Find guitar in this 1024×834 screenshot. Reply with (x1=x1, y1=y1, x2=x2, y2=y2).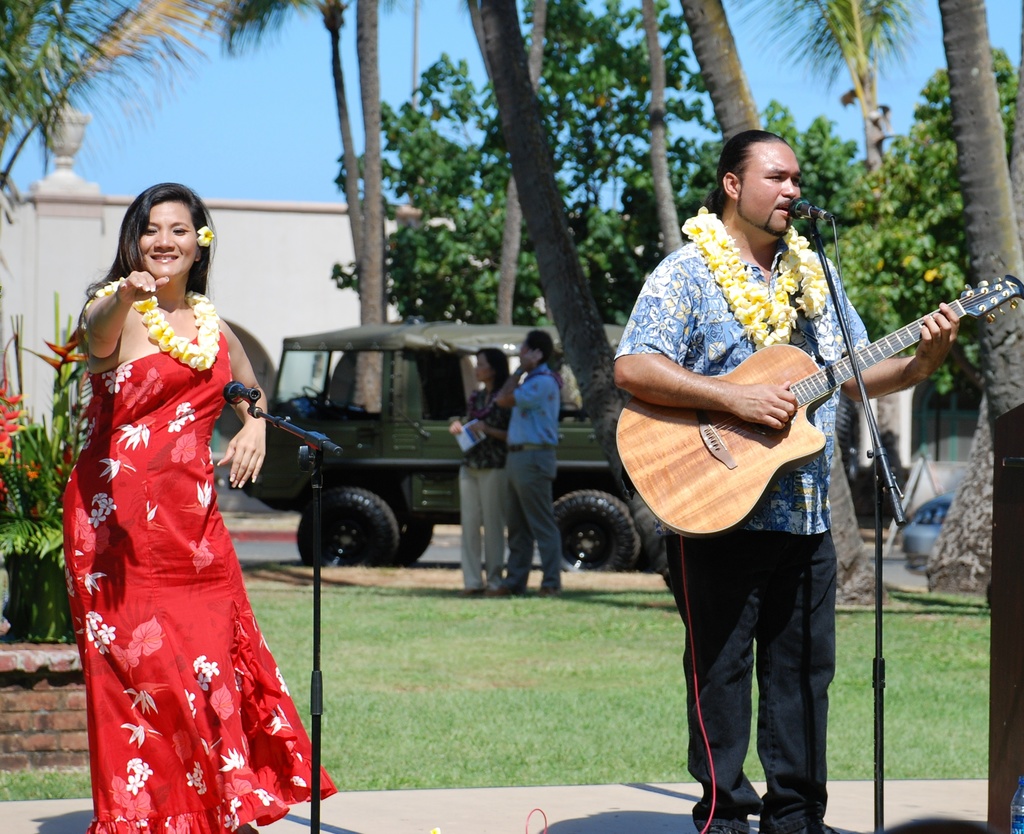
(x1=600, y1=283, x2=1023, y2=548).
